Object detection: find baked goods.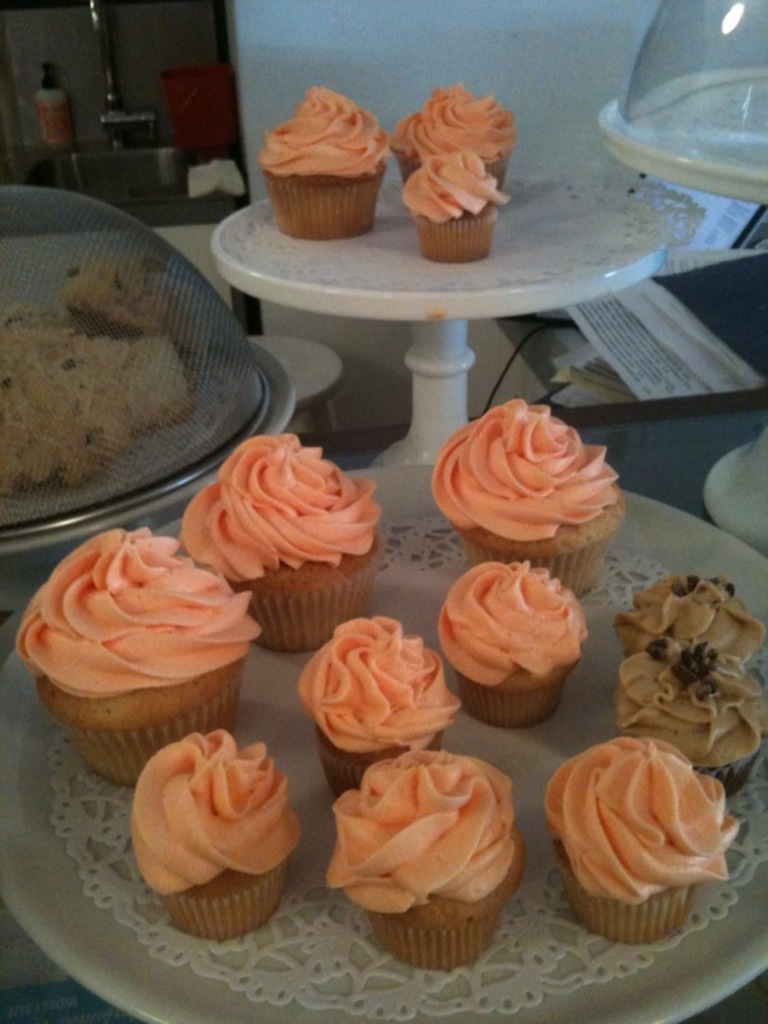
bbox(385, 81, 520, 196).
